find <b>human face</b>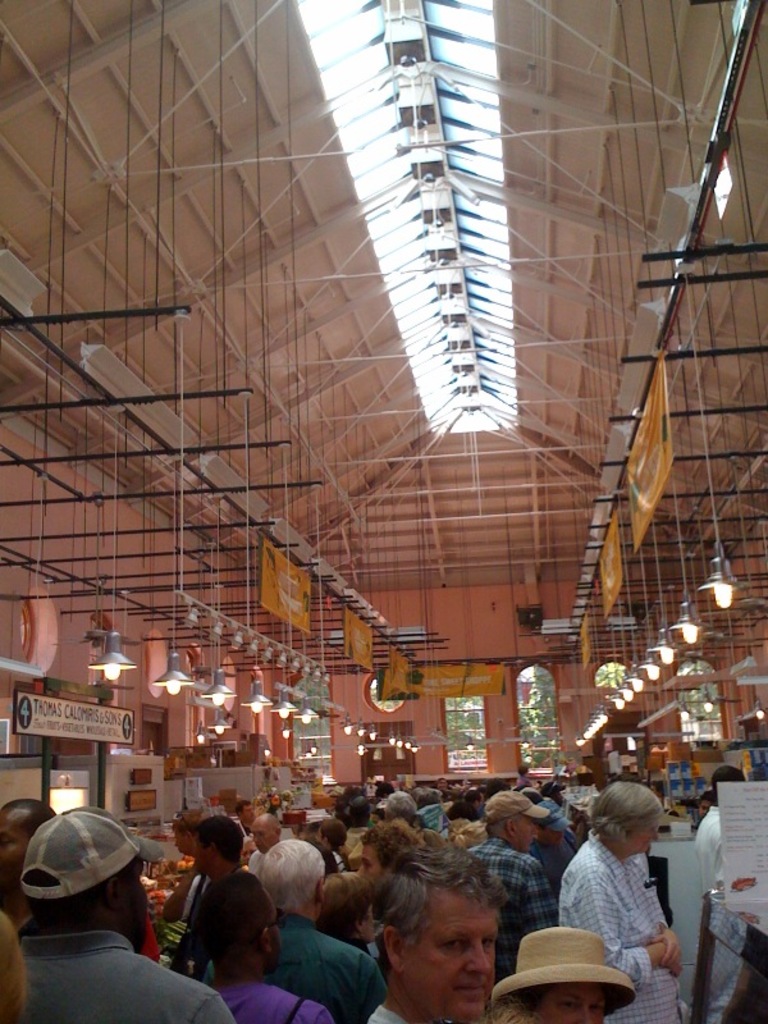
bbox=[196, 836, 215, 879]
